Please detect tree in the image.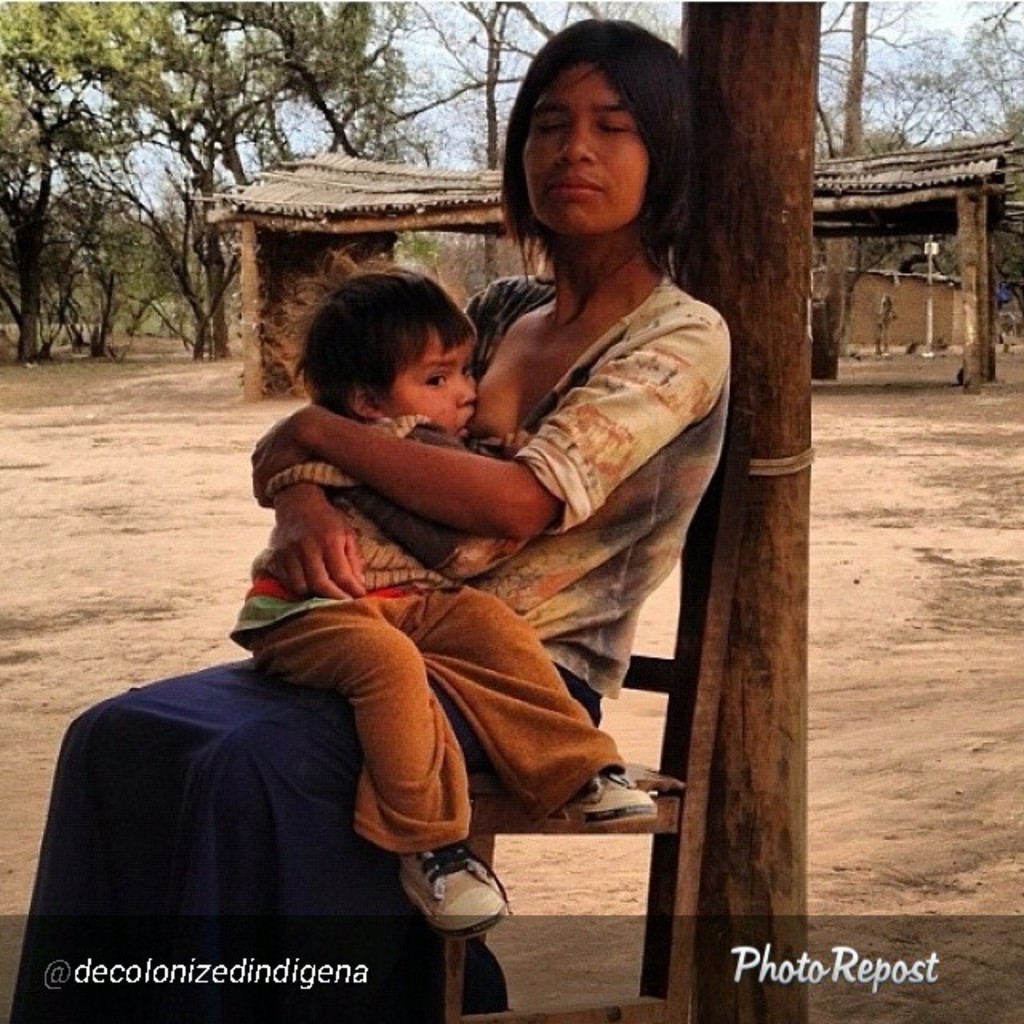
x1=14, y1=69, x2=186, y2=350.
